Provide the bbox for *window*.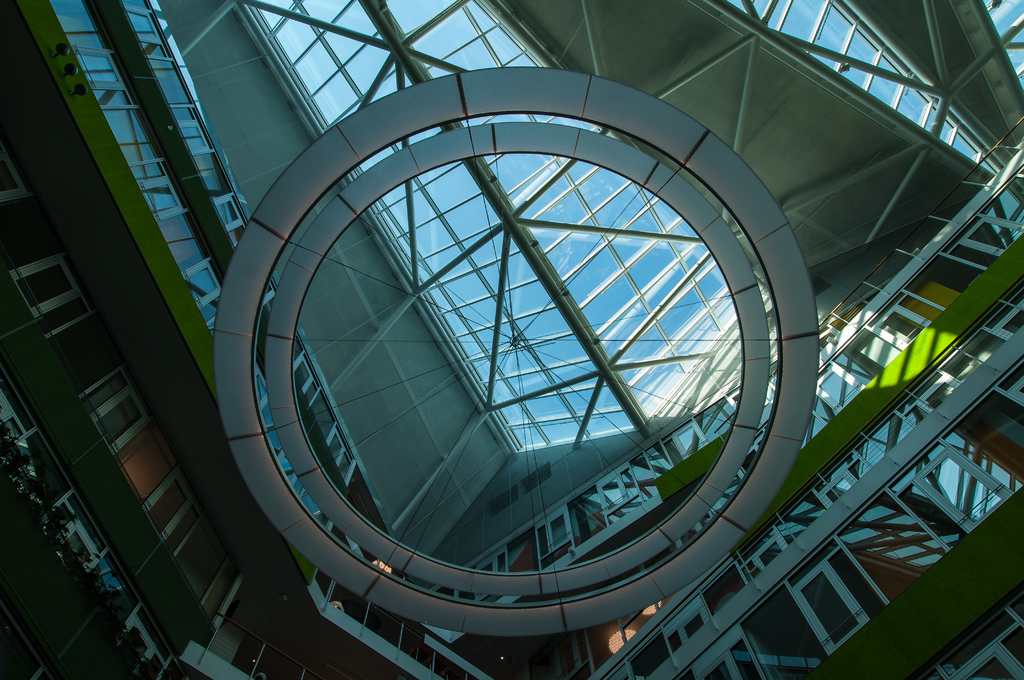
{"left": 143, "top": 476, "right": 195, "bottom": 556}.
